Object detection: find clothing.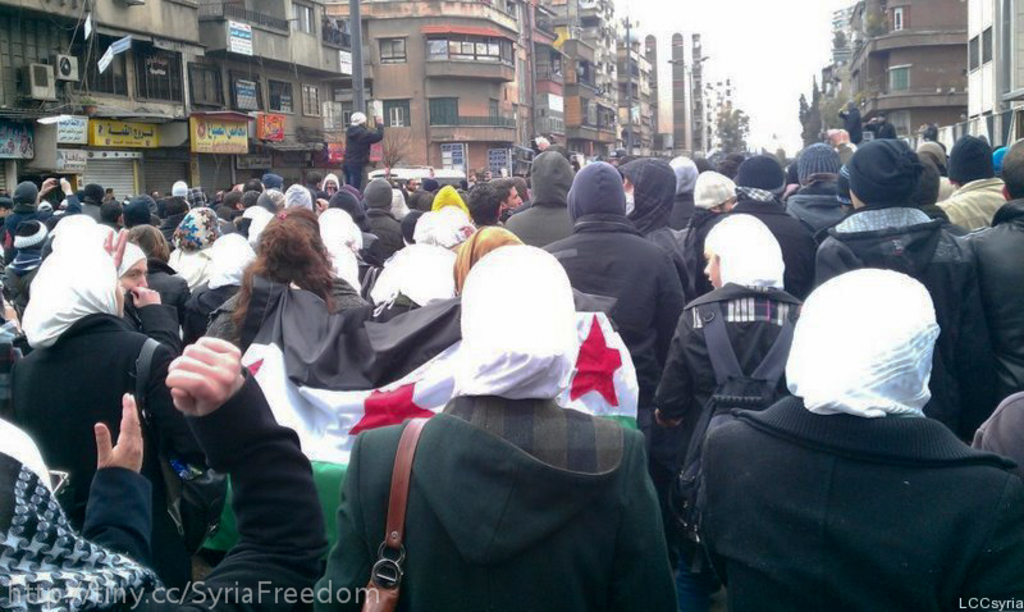
BBox(340, 110, 384, 186).
